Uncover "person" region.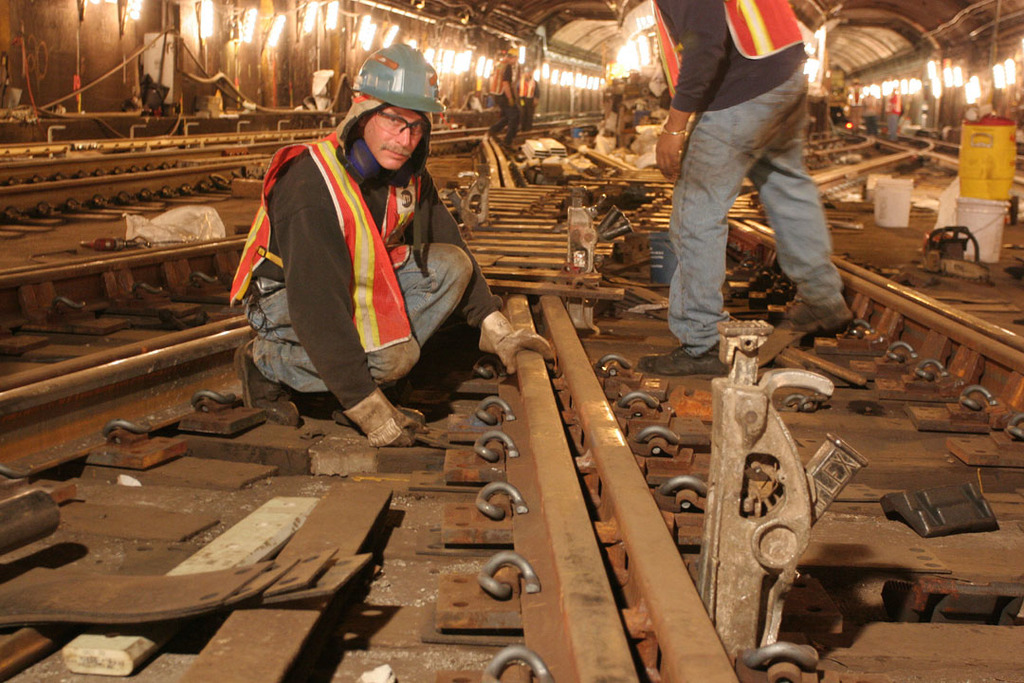
Uncovered: (886,77,902,142).
